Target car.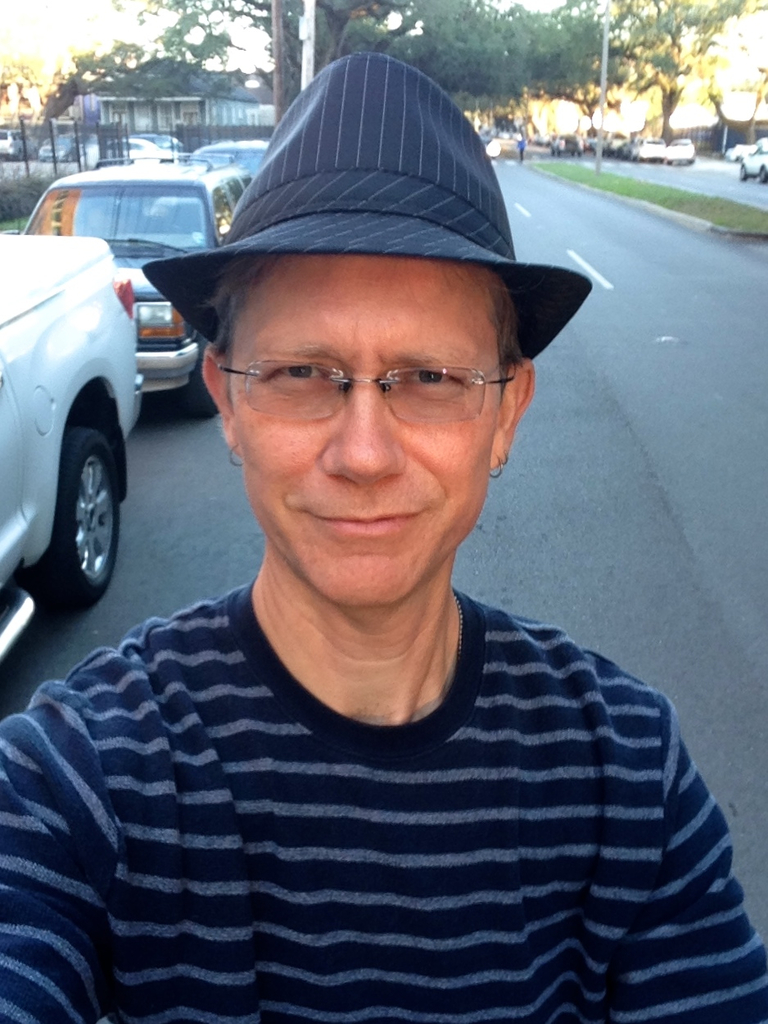
Target region: x1=0, y1=124, x2=43, y2=159.
